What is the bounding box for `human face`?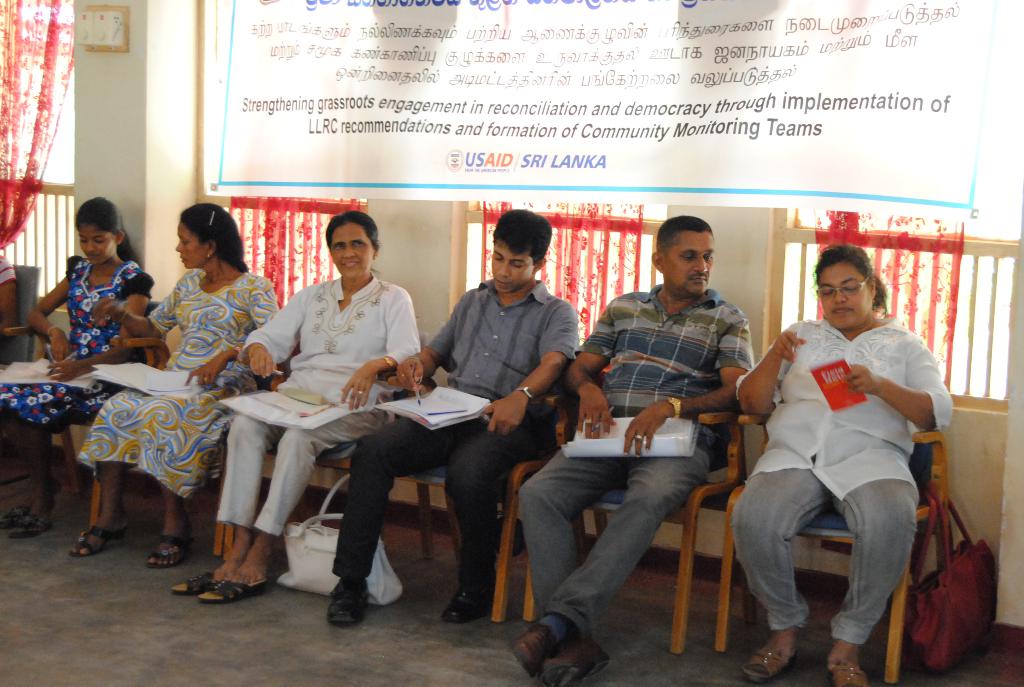
Rect(175, 223, 207, 266).
